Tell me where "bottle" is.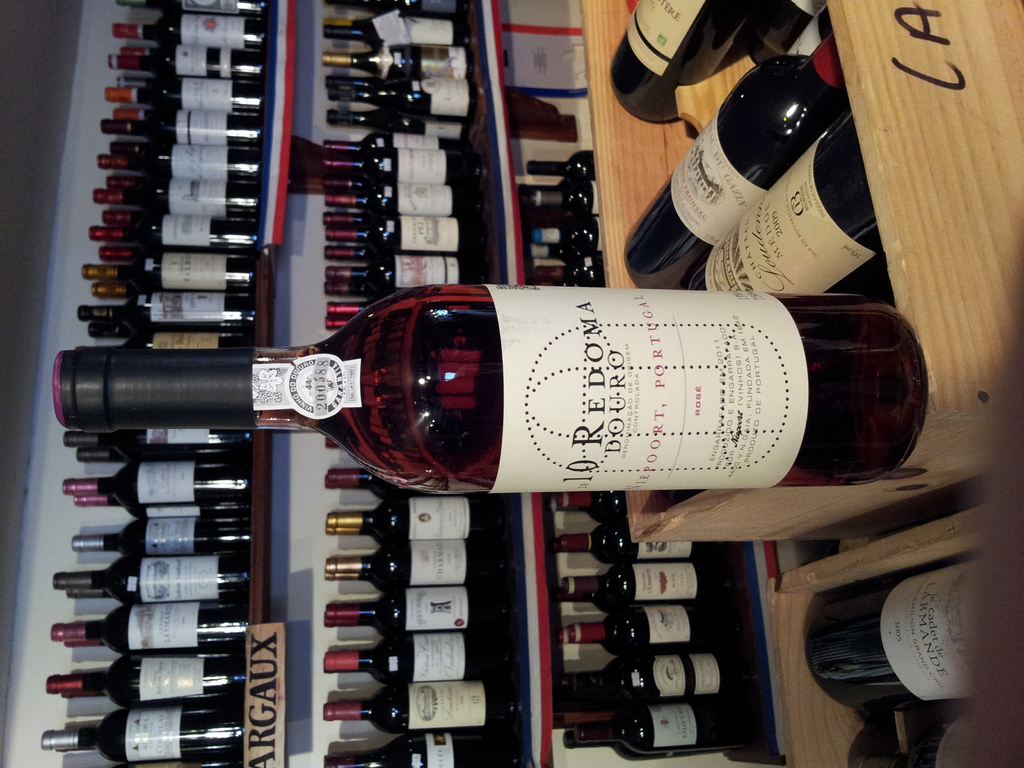
"bottle" is at bbox=[63, 453, 252, 502].
